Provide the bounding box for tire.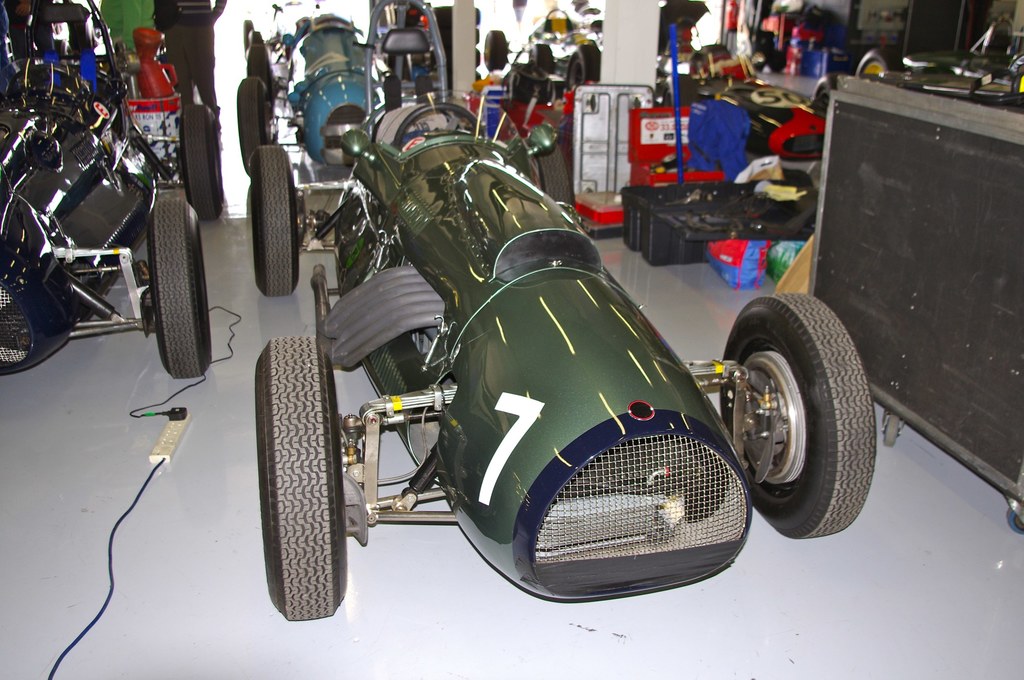
left=236, top=70, right=276, bottom=172.
